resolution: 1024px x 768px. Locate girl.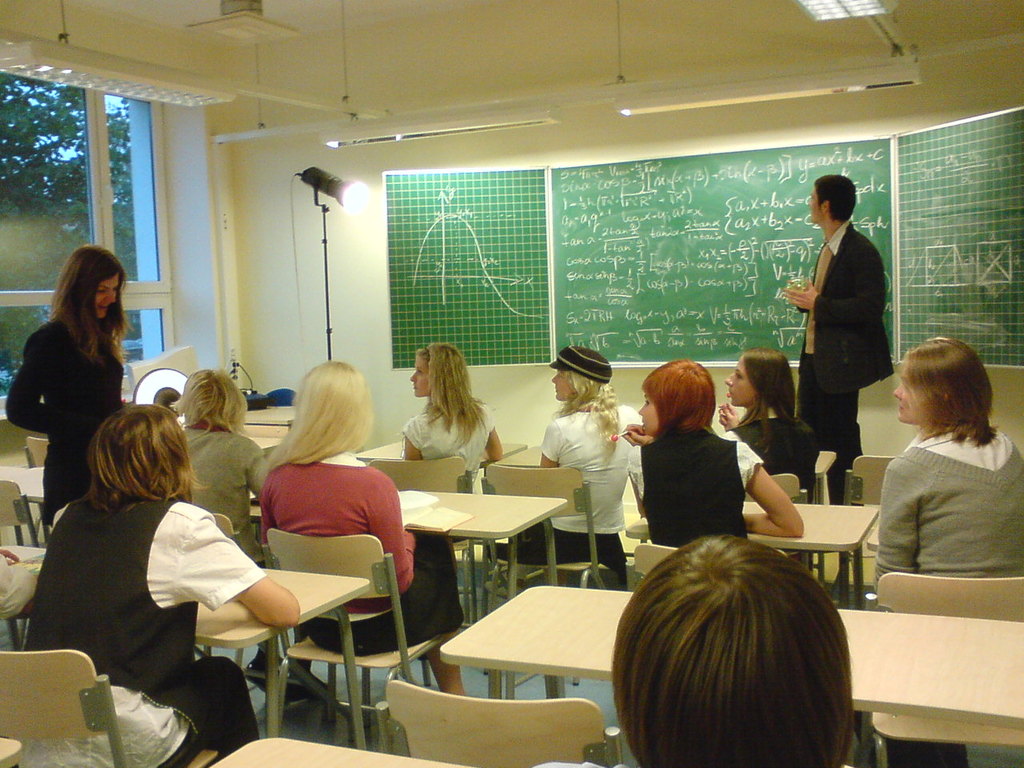
[172,366,306,706].
